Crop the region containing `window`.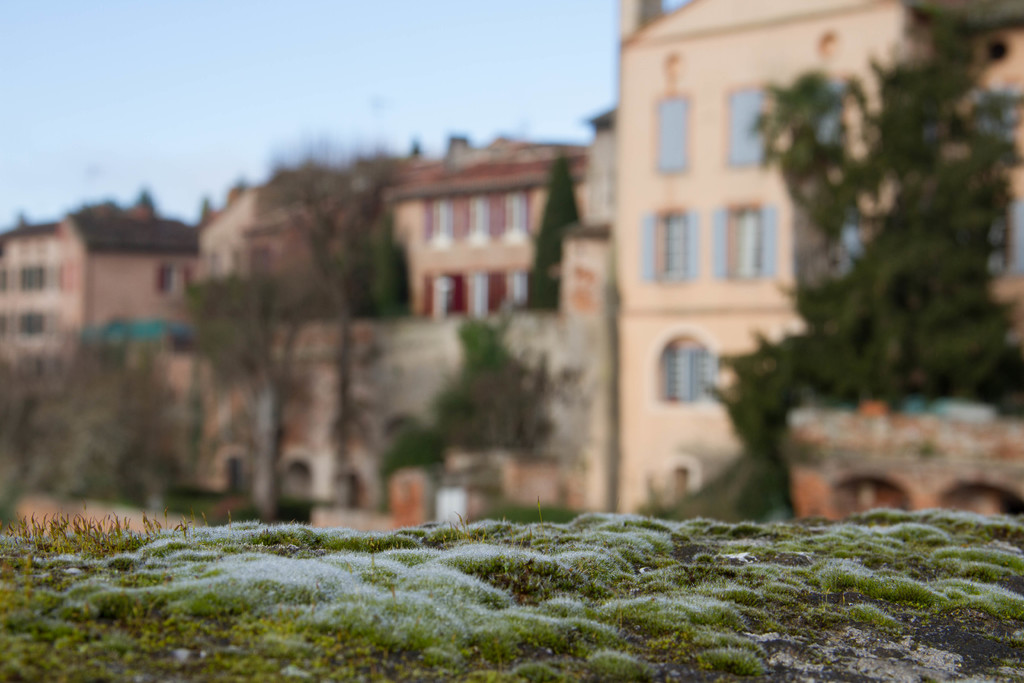
Crop region: left=790, top=78, right=837, bottom=151.
